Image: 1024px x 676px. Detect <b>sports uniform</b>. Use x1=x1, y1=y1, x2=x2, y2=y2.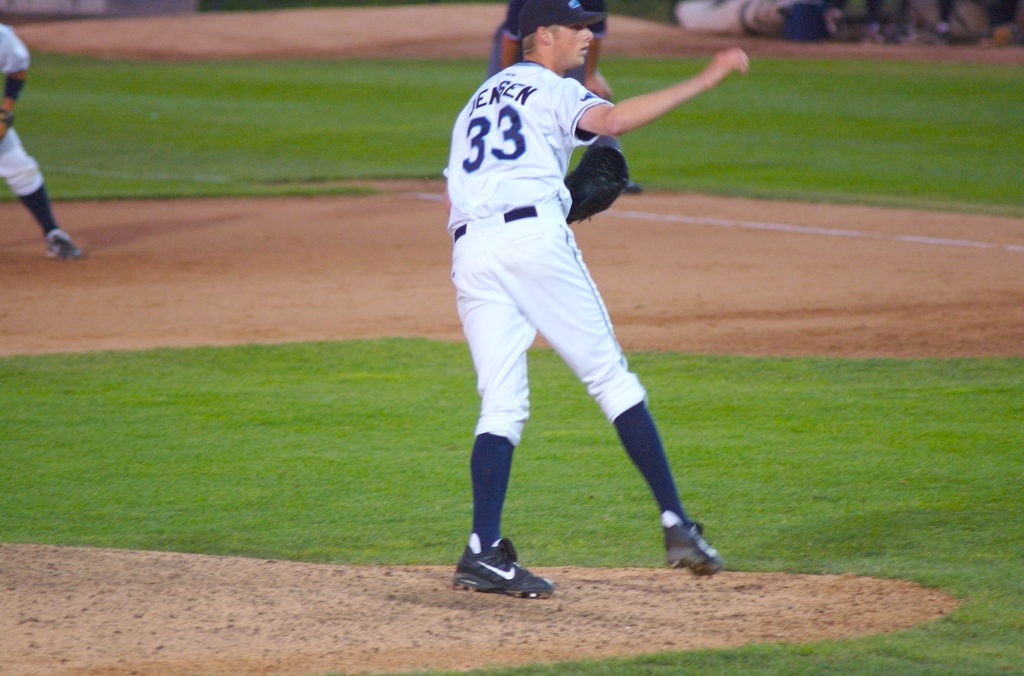
x1=446, y1=0, x2=719, y2=593.
